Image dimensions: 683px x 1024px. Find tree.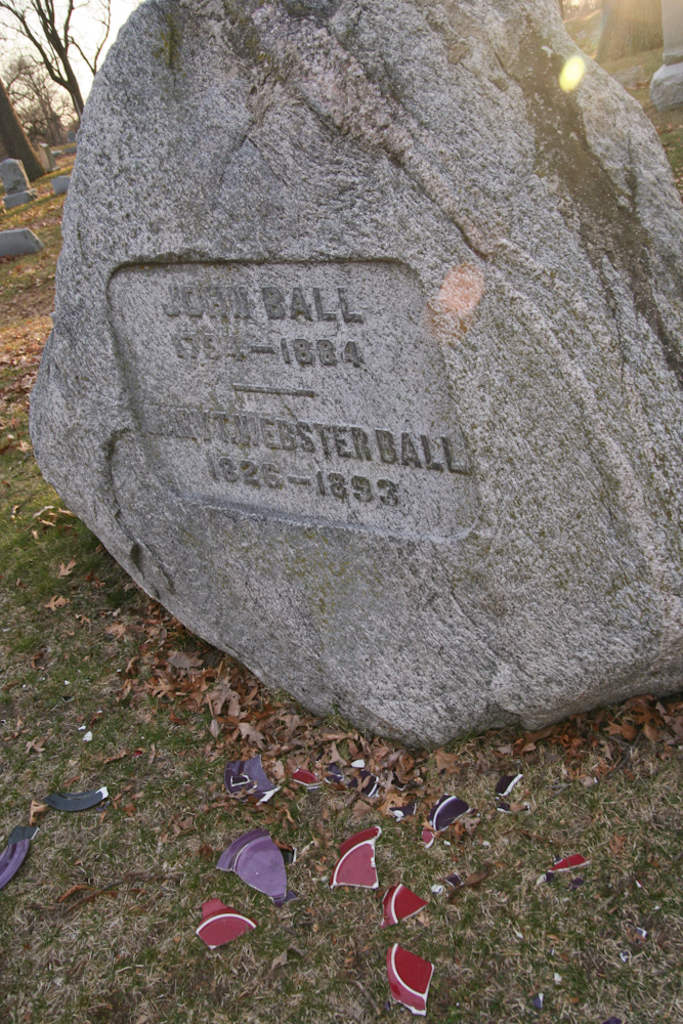
box=[0, 0, 88, 122].
